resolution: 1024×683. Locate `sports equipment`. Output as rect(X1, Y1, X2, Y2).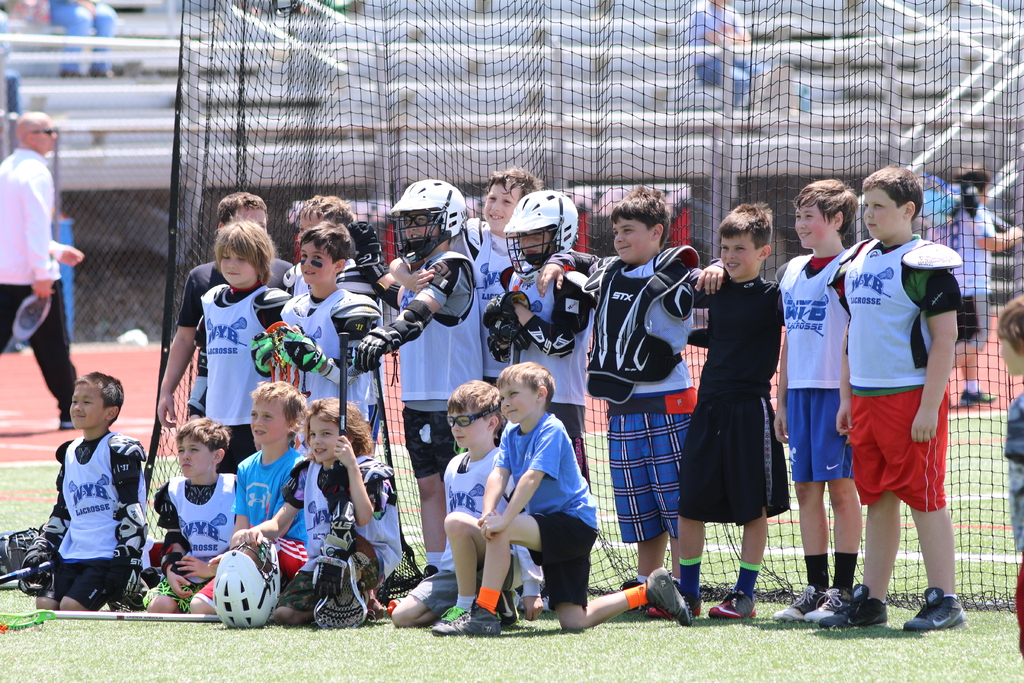
rect(349, 323, 401, 378).
